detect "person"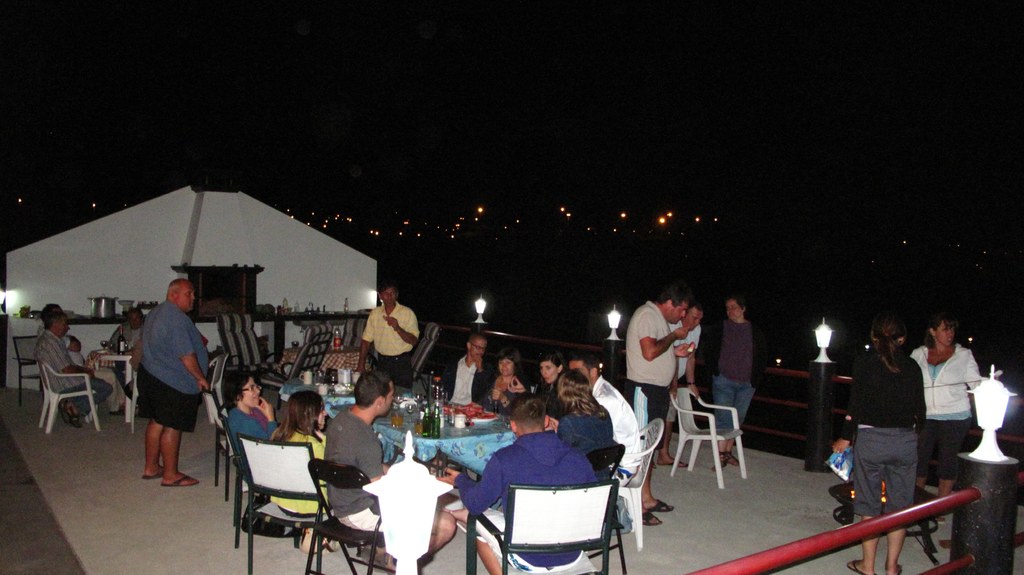
(x1=854, y1=315, x2=934, y2=544)
